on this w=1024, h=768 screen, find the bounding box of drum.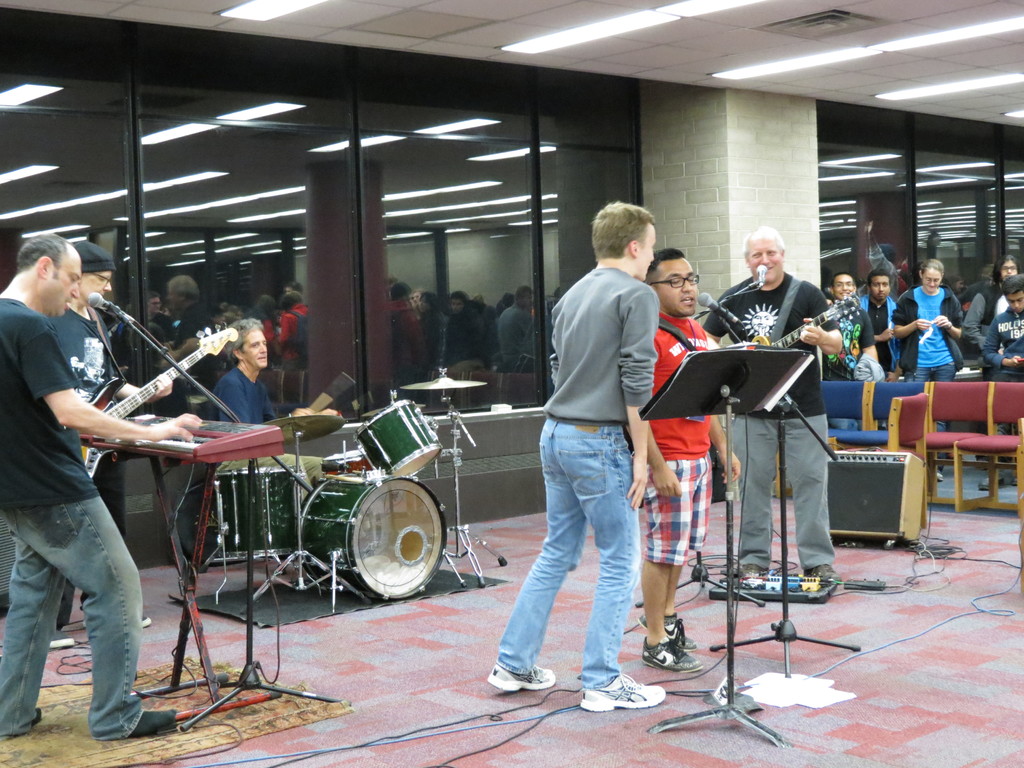
Bounding box: rect(207, 463, 323, 569).
